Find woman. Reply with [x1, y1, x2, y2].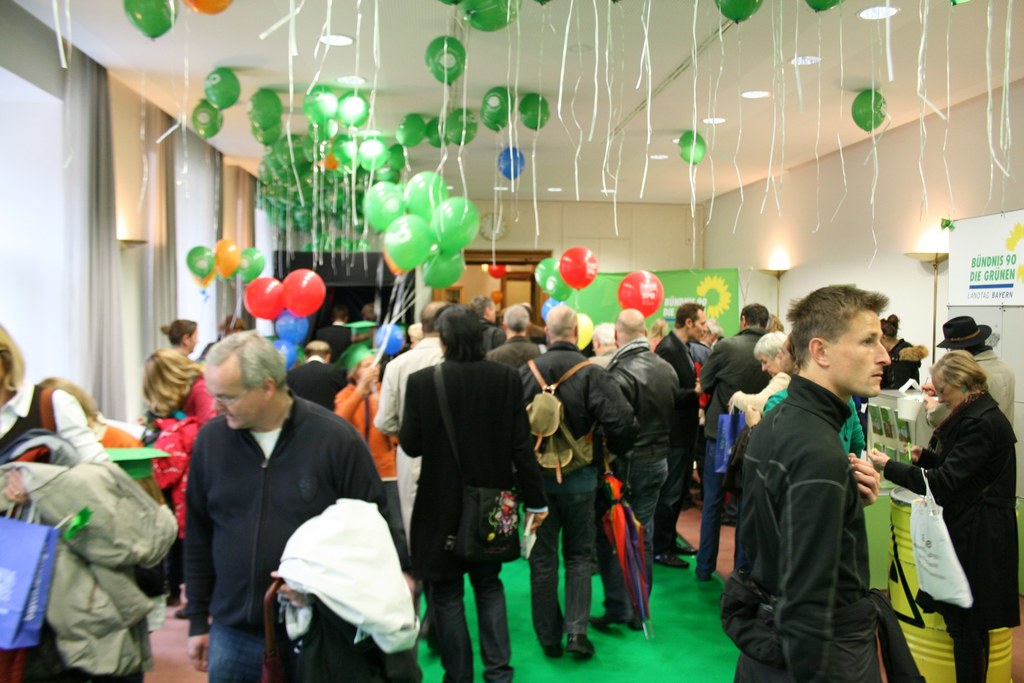
[724, 324, 792, 422].
